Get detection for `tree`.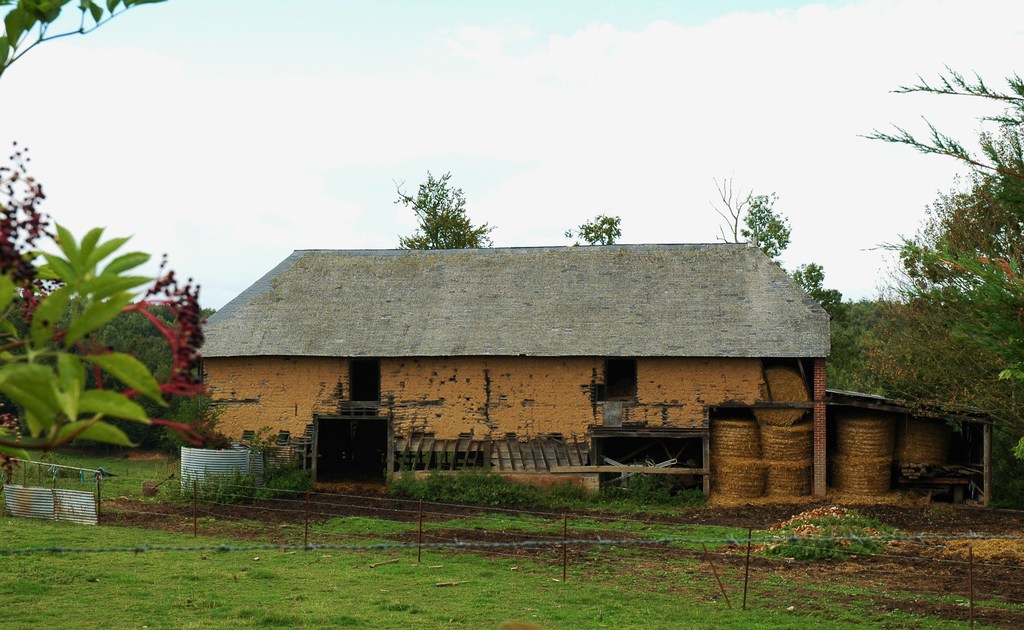
Detection: select_region(0, 0, 191, 458).
